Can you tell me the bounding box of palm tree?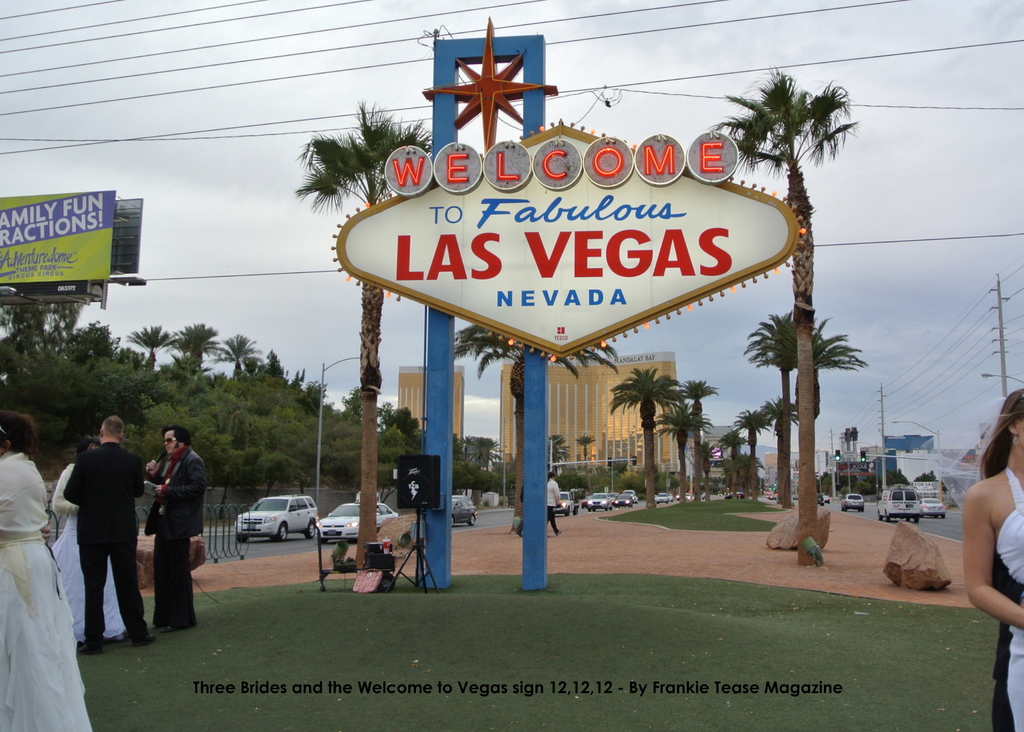
<box>131,317,168,387</box>.
